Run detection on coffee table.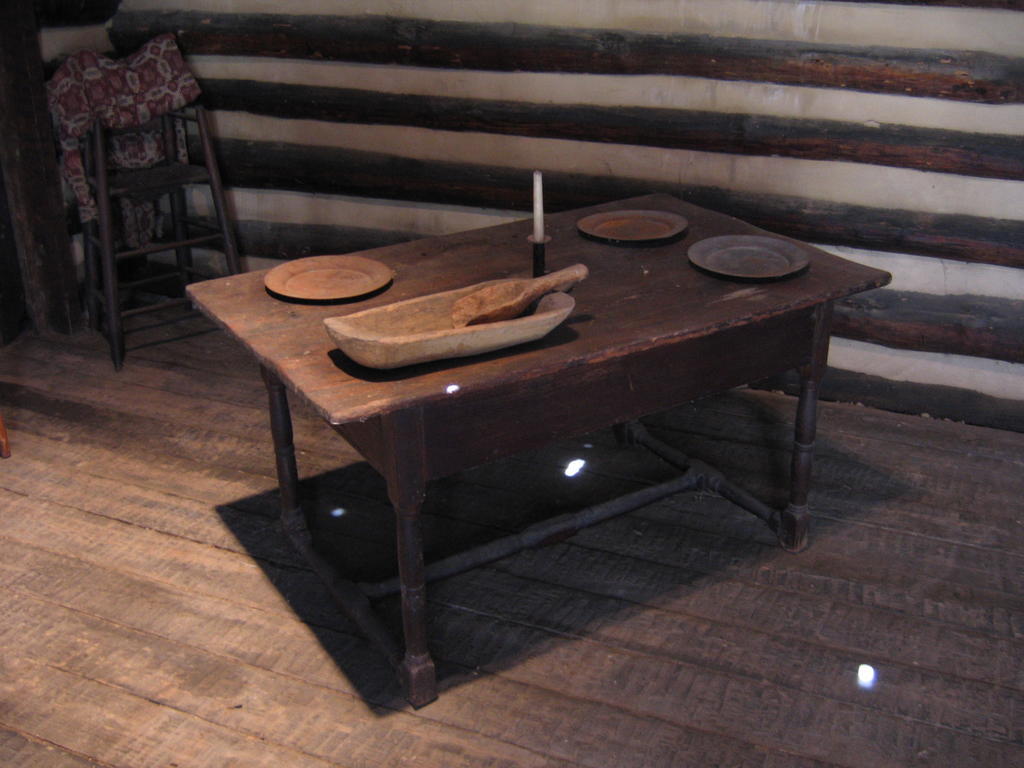
Result: 186/186/892/701.
